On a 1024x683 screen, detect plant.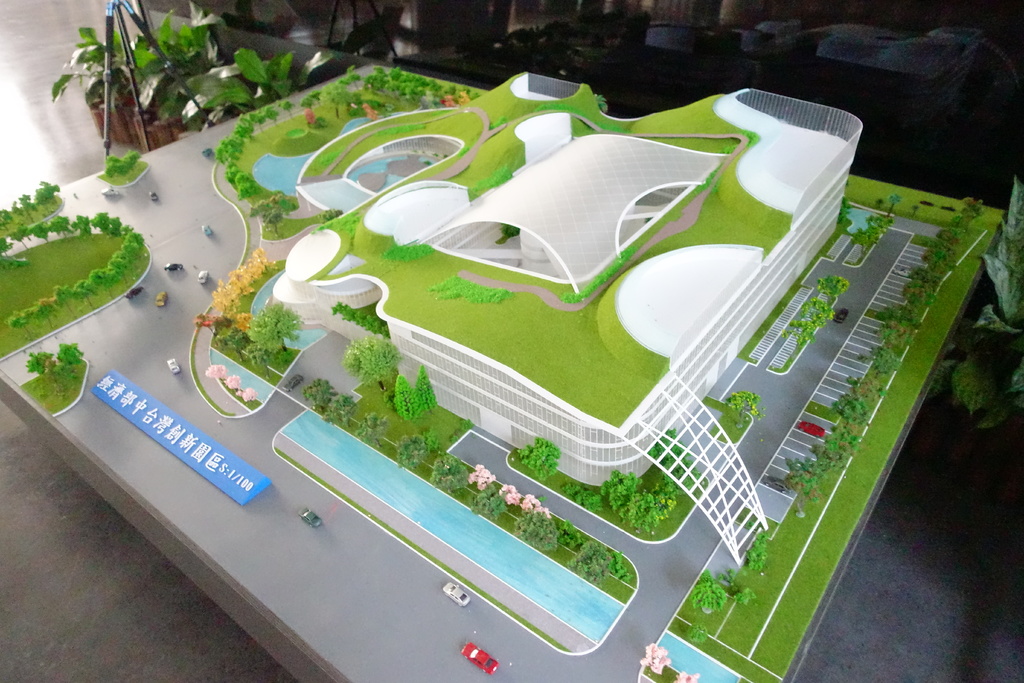
bbox=[94, 154, 145, 187].
